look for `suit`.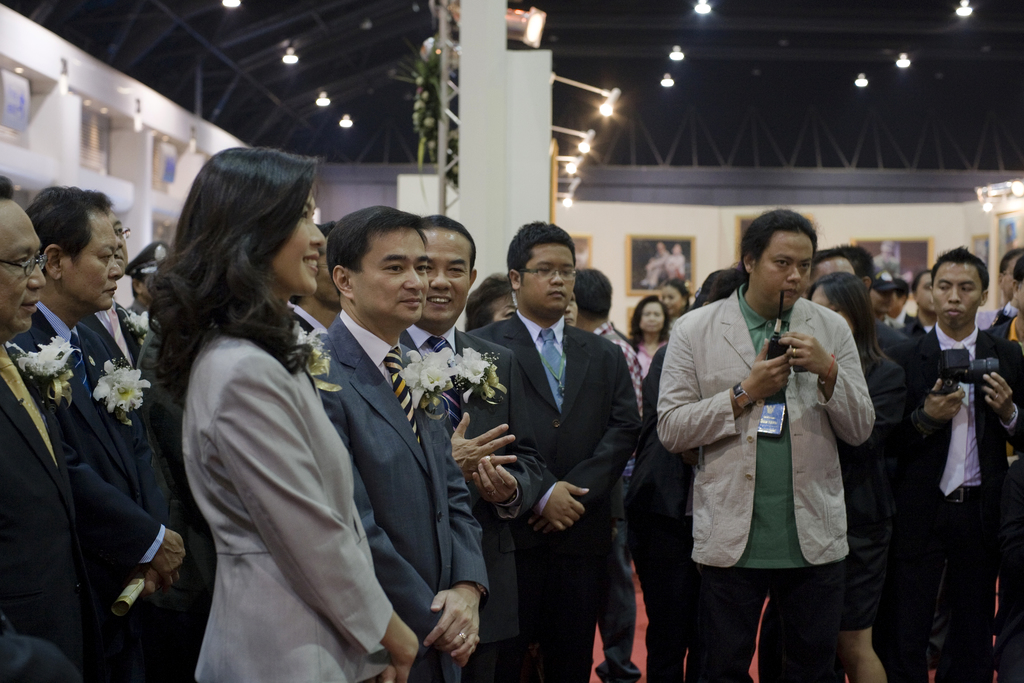
Found: select_region(880, 324, 1023, 682).
